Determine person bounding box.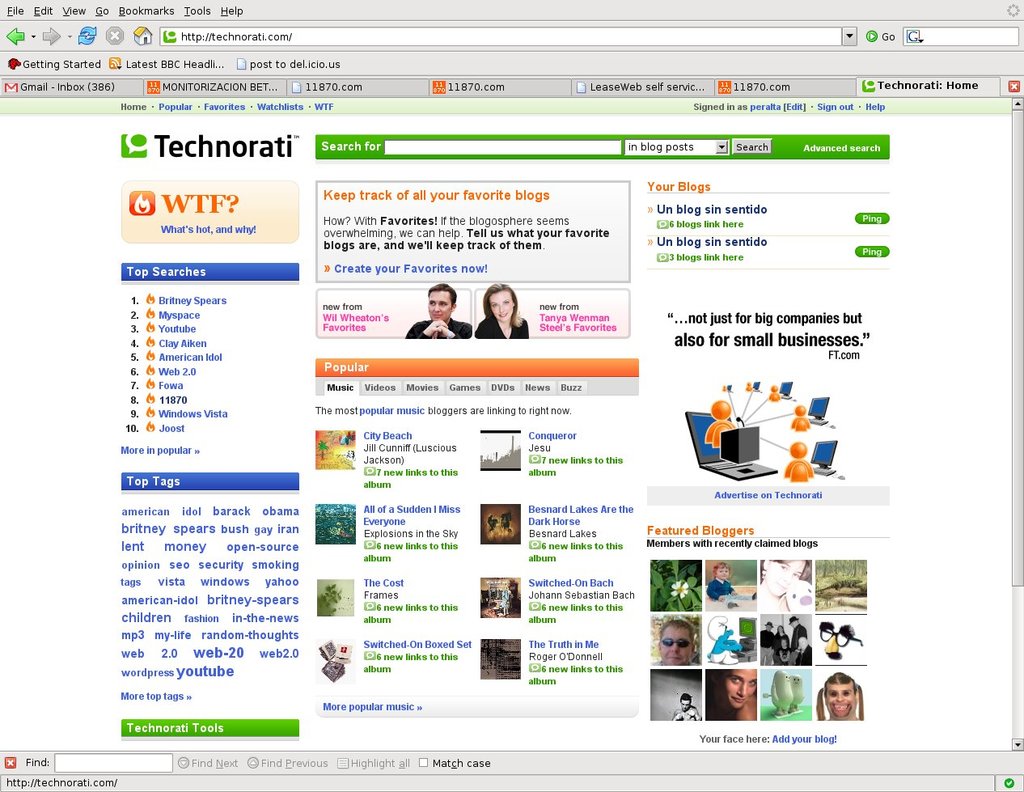
Determined: x1=784, y1=617, x2=810, y2=664.
